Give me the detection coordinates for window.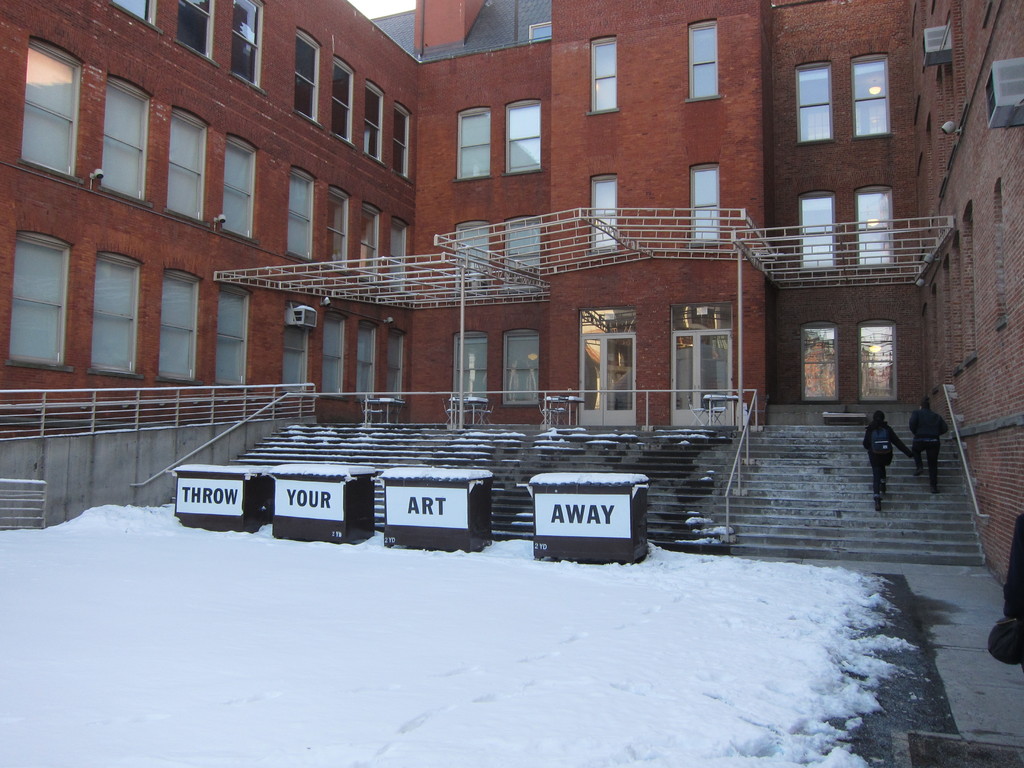
bbox=(367, 80, 388, 164).
